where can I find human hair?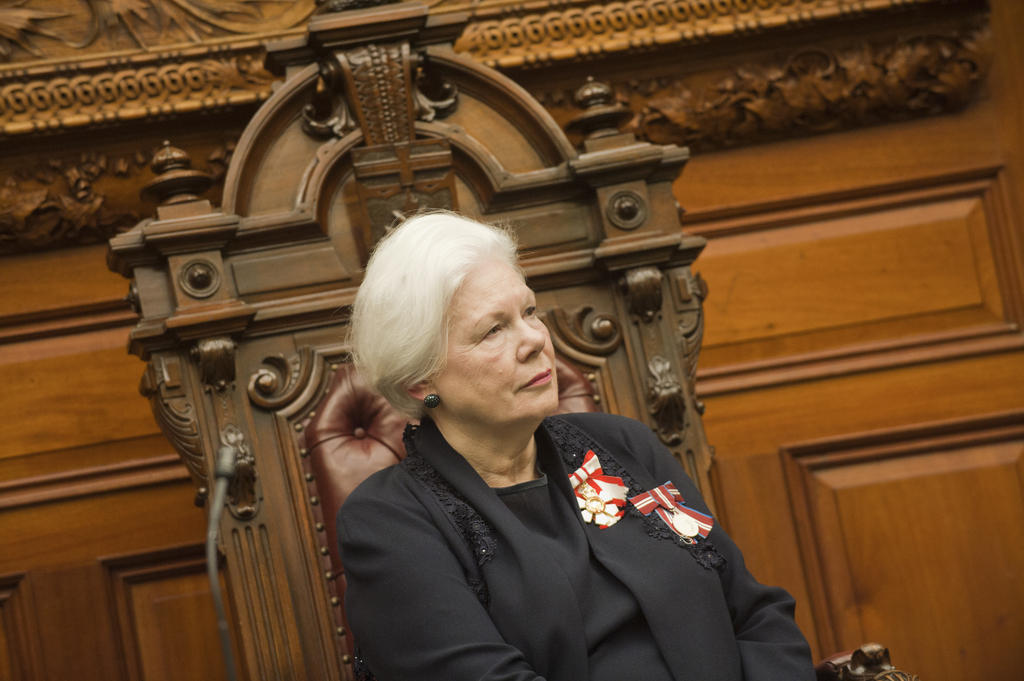
You can find it at 364:210:543:451.
